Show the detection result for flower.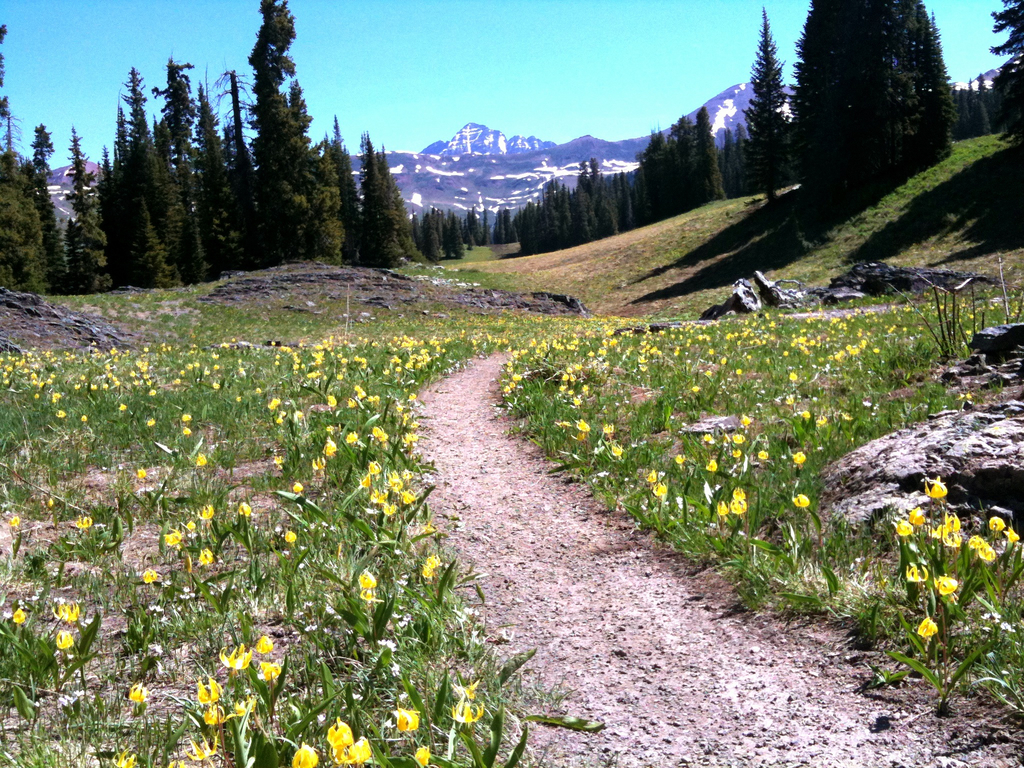
bbox(706, 458, 722, 474).
